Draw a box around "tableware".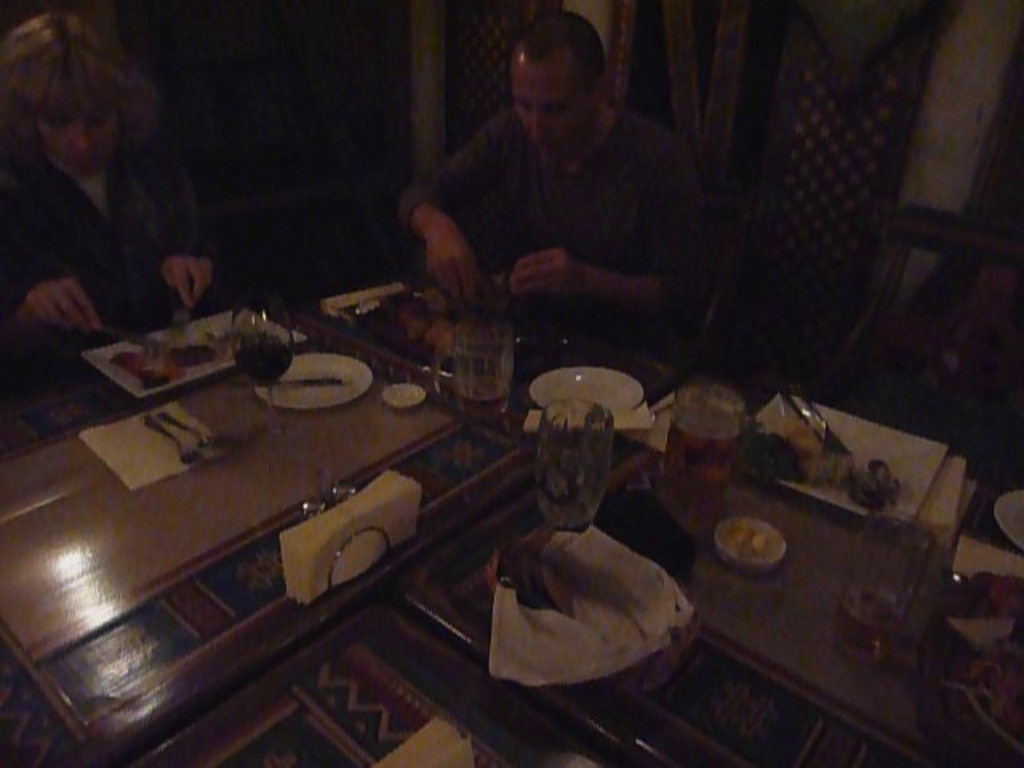
242/347/374/406.
